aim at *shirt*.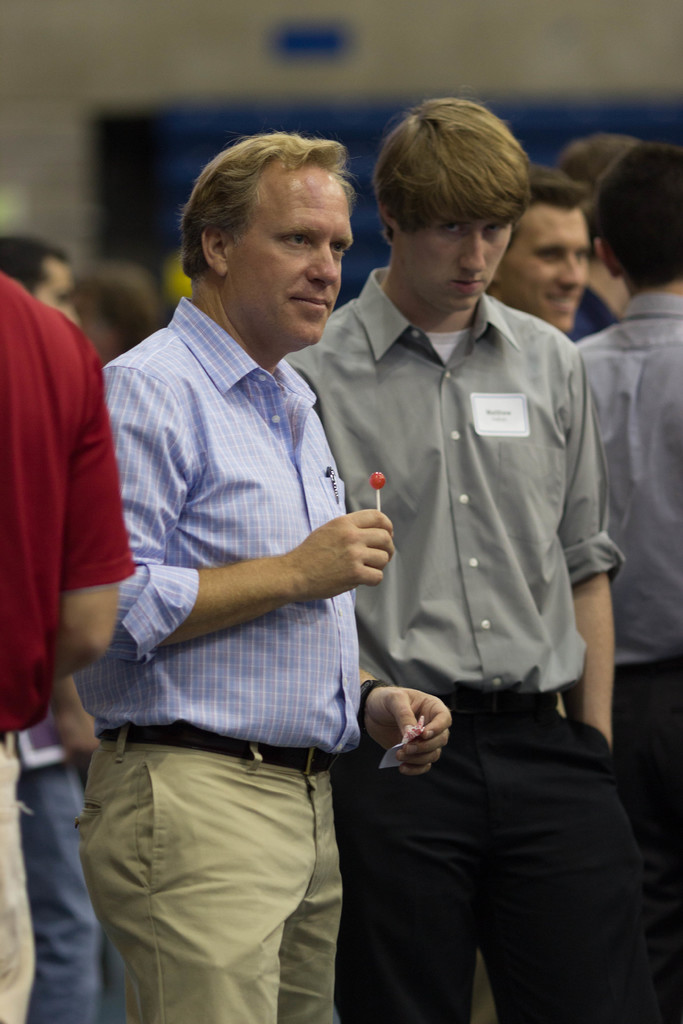
Aimed at bbox=[571, 295, 682, 669].
